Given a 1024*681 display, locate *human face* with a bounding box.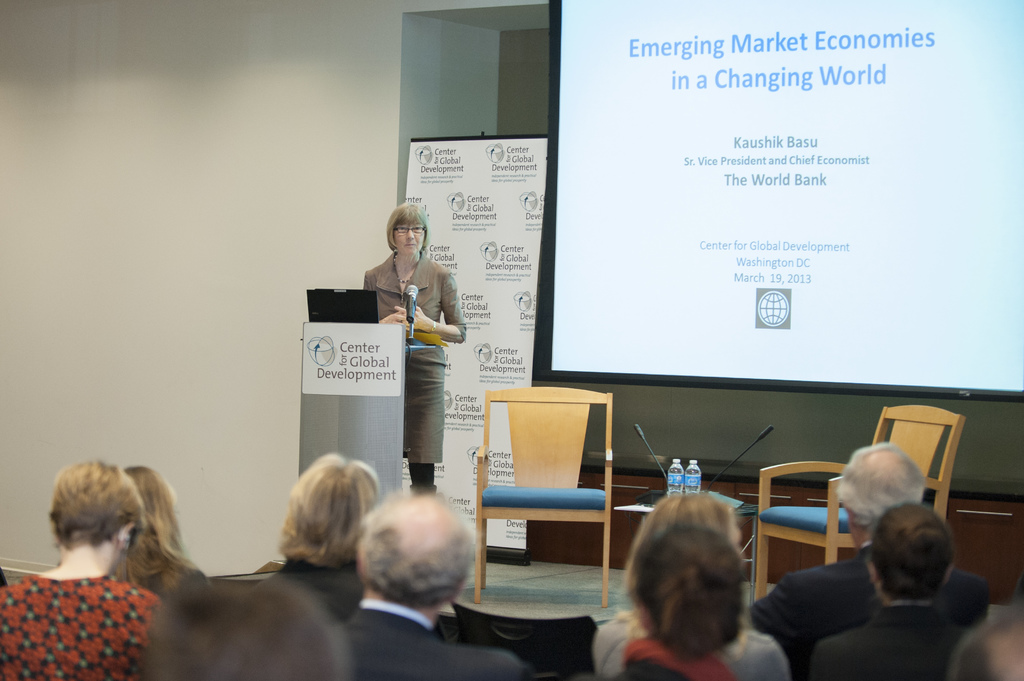
Located: x1=392 y1=224 x2=426 y2=249.
